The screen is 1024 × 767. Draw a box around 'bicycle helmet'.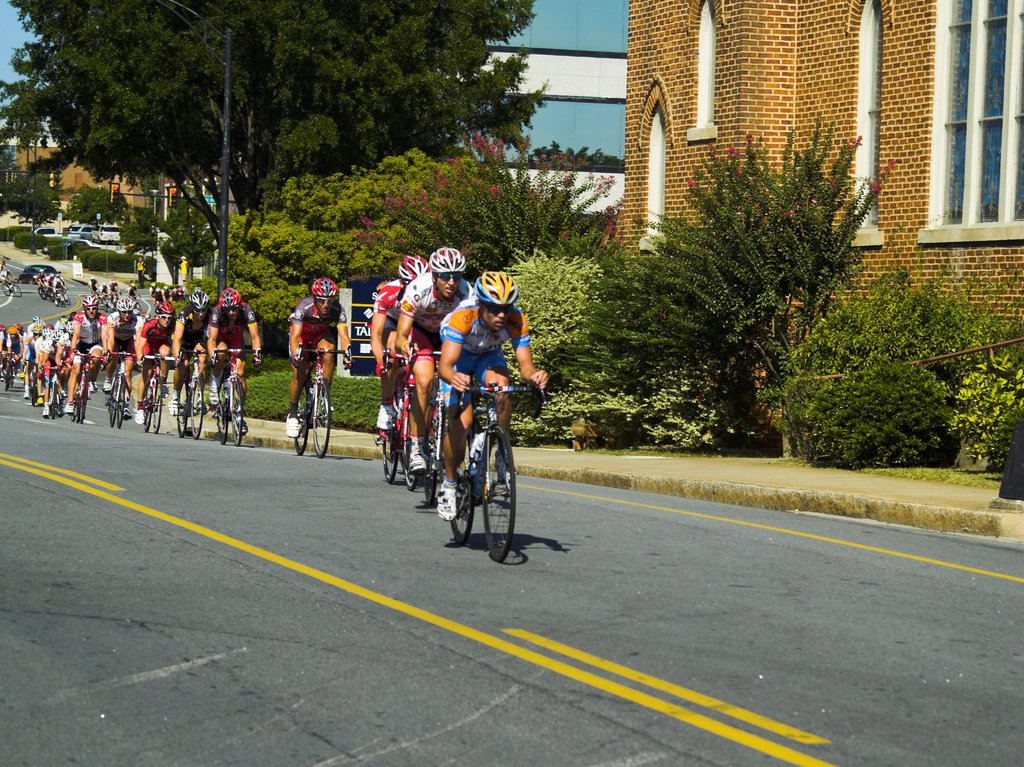
locate(433, 239, 463, 304).
